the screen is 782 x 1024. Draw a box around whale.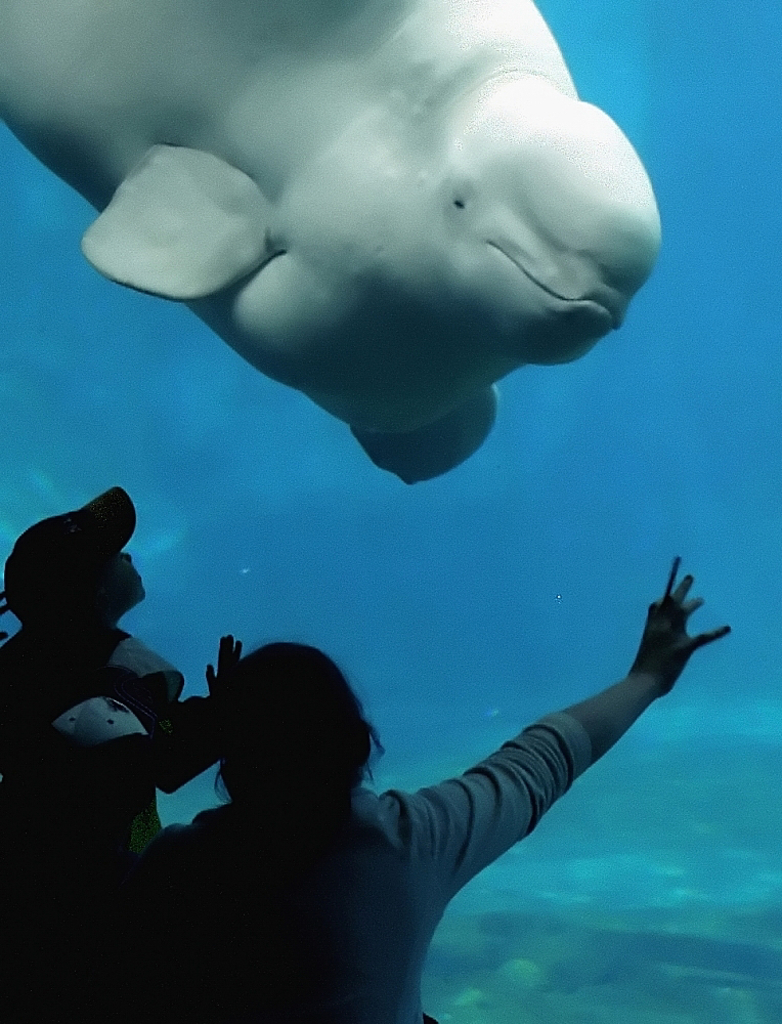
crop(0, 0, 668, 510).
